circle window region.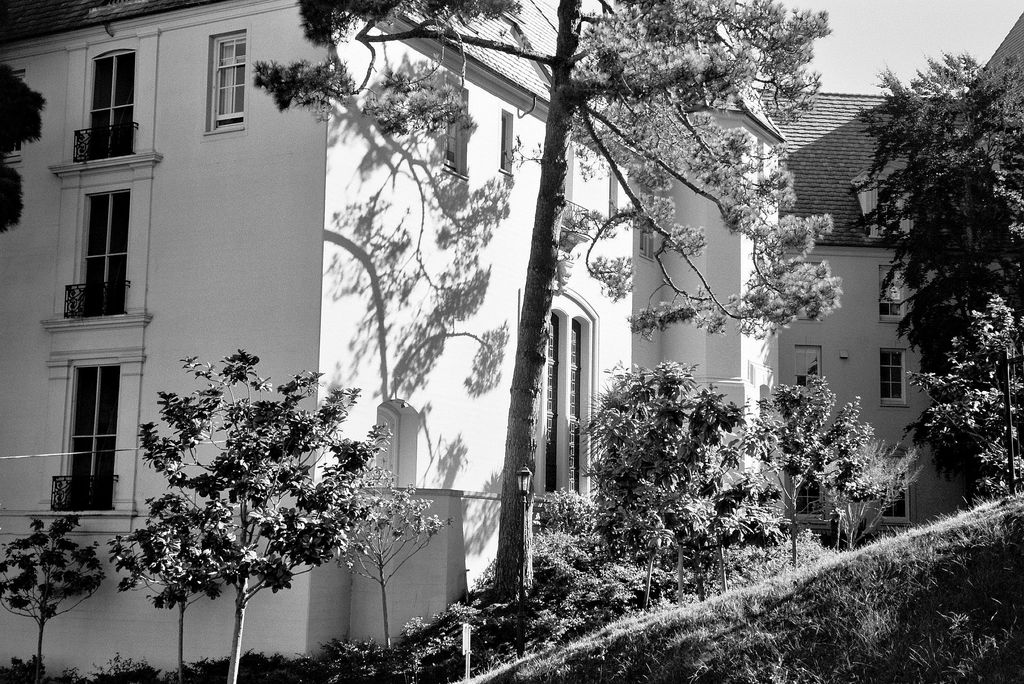
Region: 877:351:905:402.
